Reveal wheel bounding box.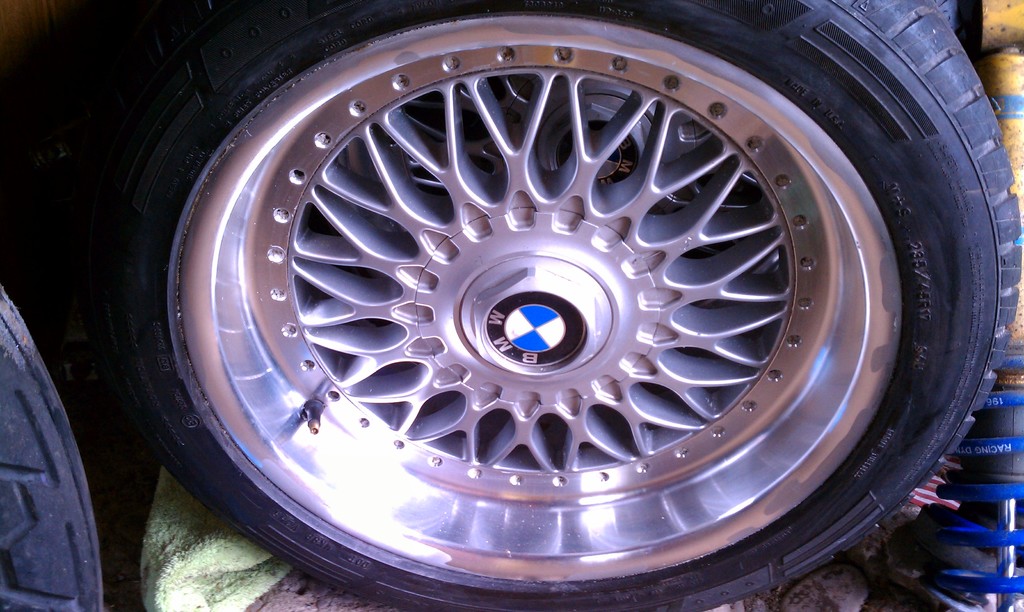
Revealed: x1=0 y1=285 x2=102 y2=611.
